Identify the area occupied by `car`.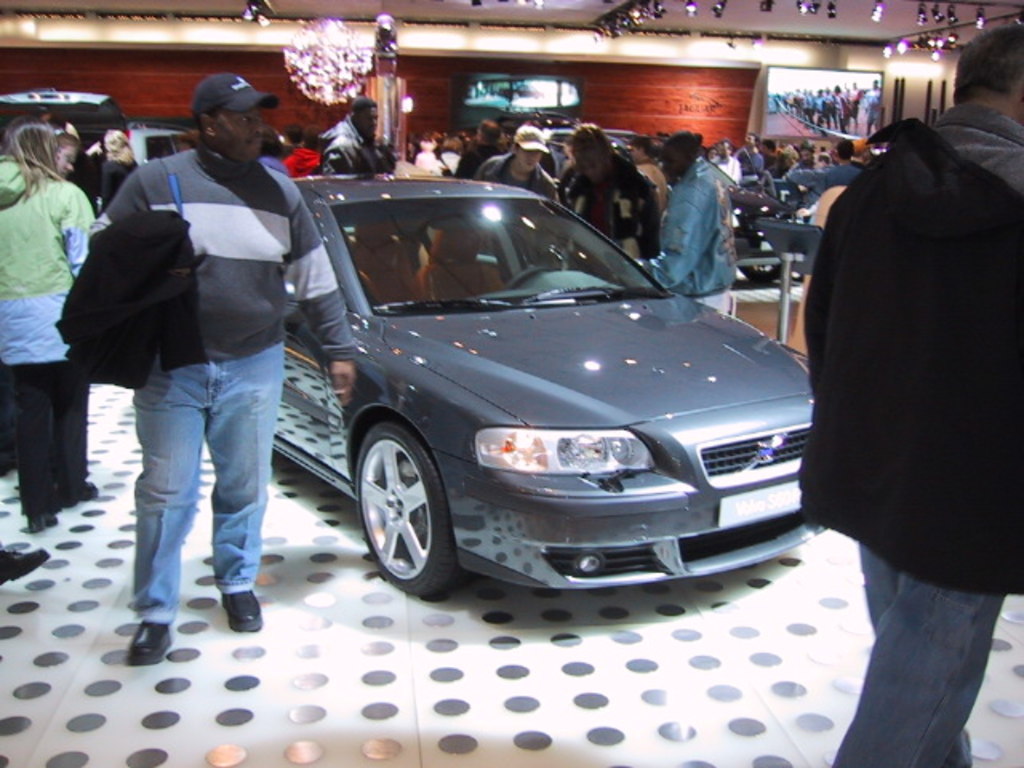
Area: [536,122,646,174].
